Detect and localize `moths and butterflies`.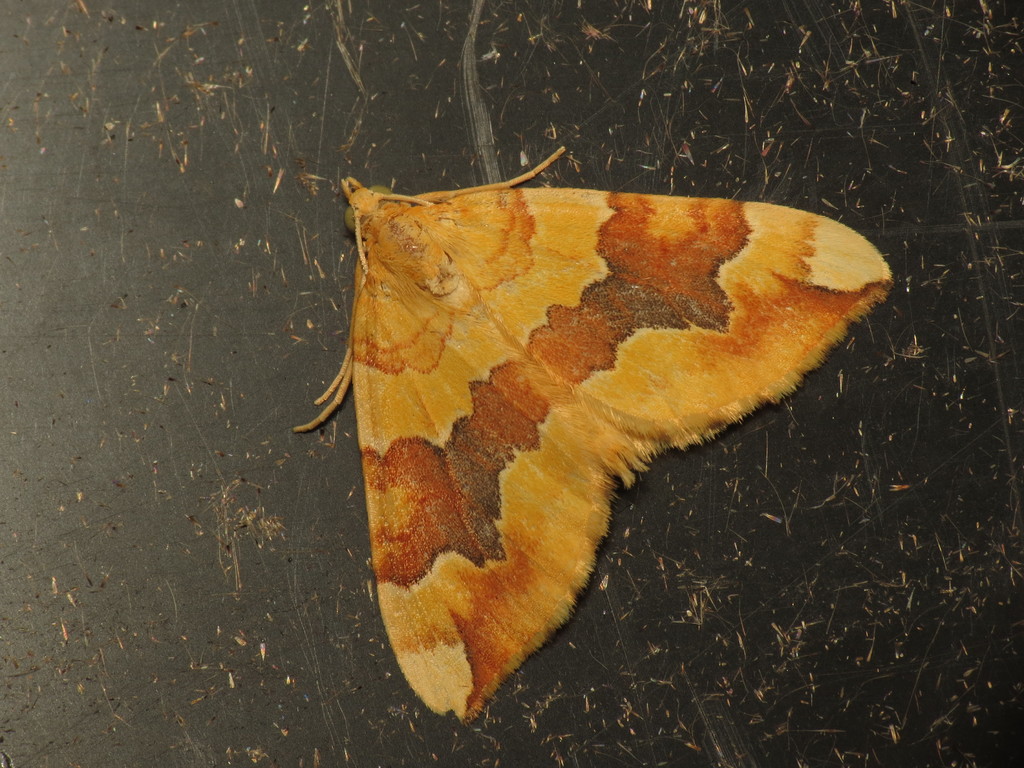
Localized at bbox=[292, 146, 900, 729].
